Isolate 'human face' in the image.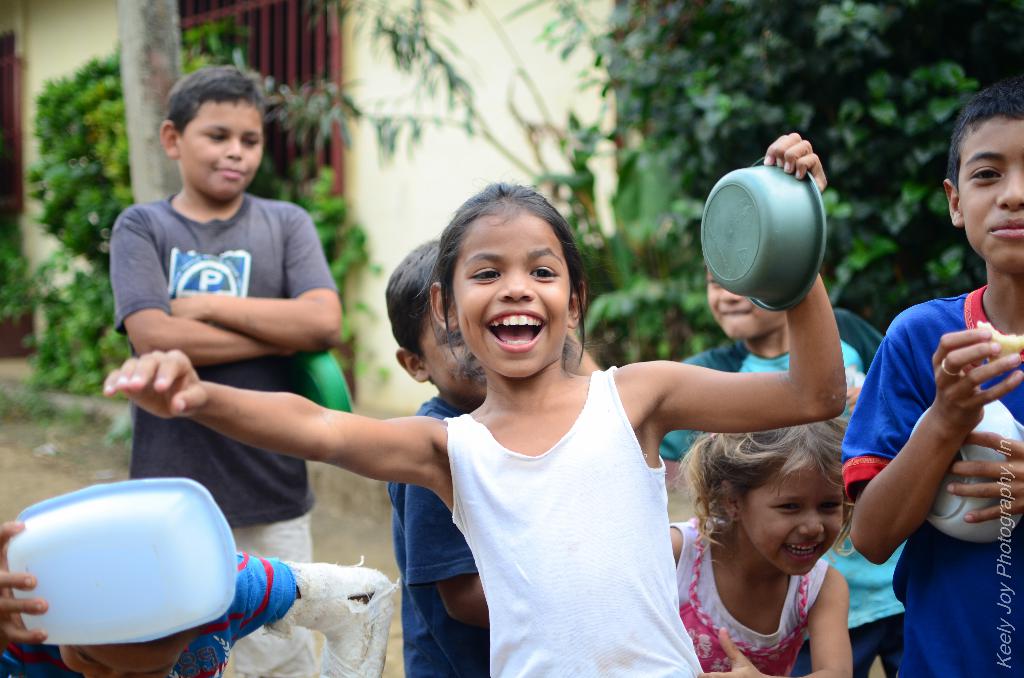
Isolated region: [454, 213, 575, 386].
